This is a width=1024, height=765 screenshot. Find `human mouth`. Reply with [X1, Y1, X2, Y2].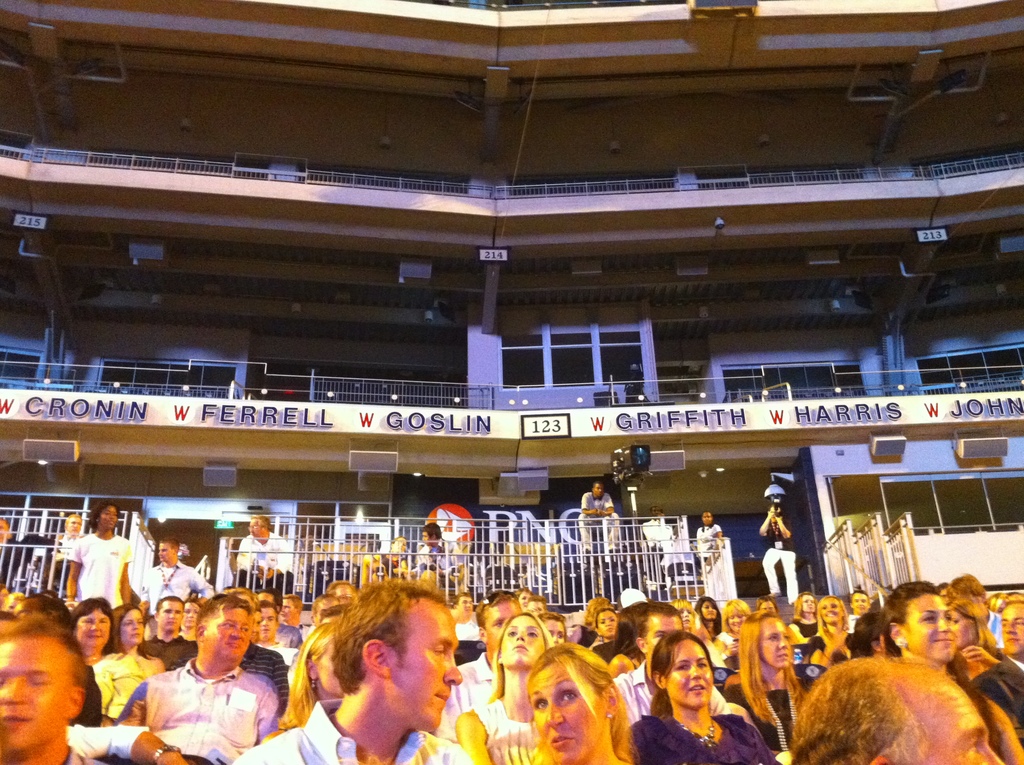
[689, 682, 704, 699].
